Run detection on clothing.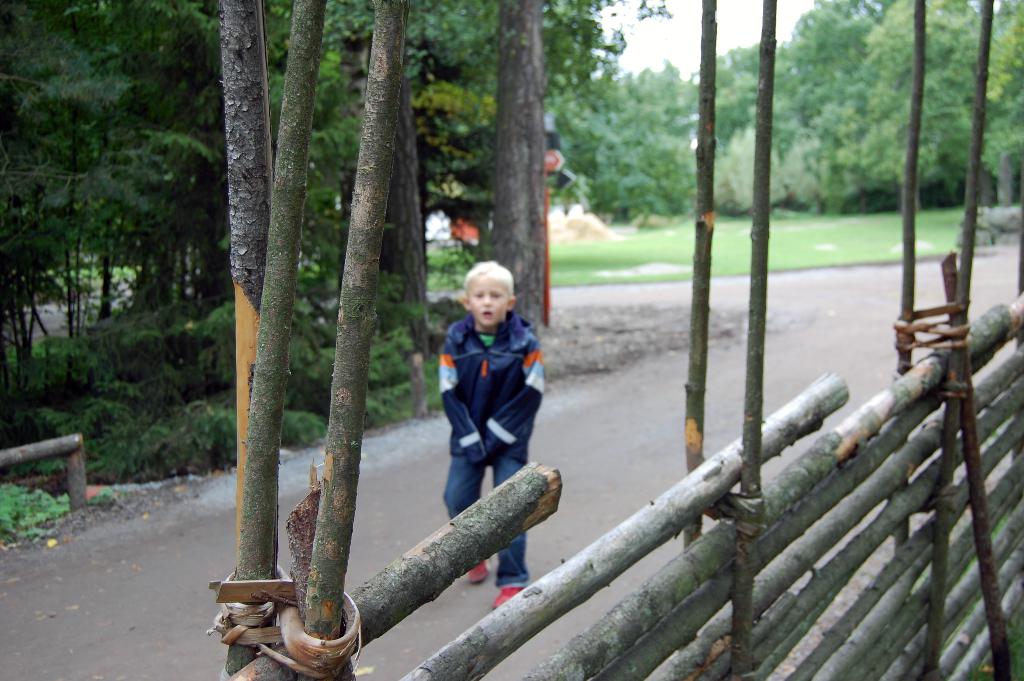
Result: {"x1": 436, "y1": 313, "x2": 541, "y2": 592}.
